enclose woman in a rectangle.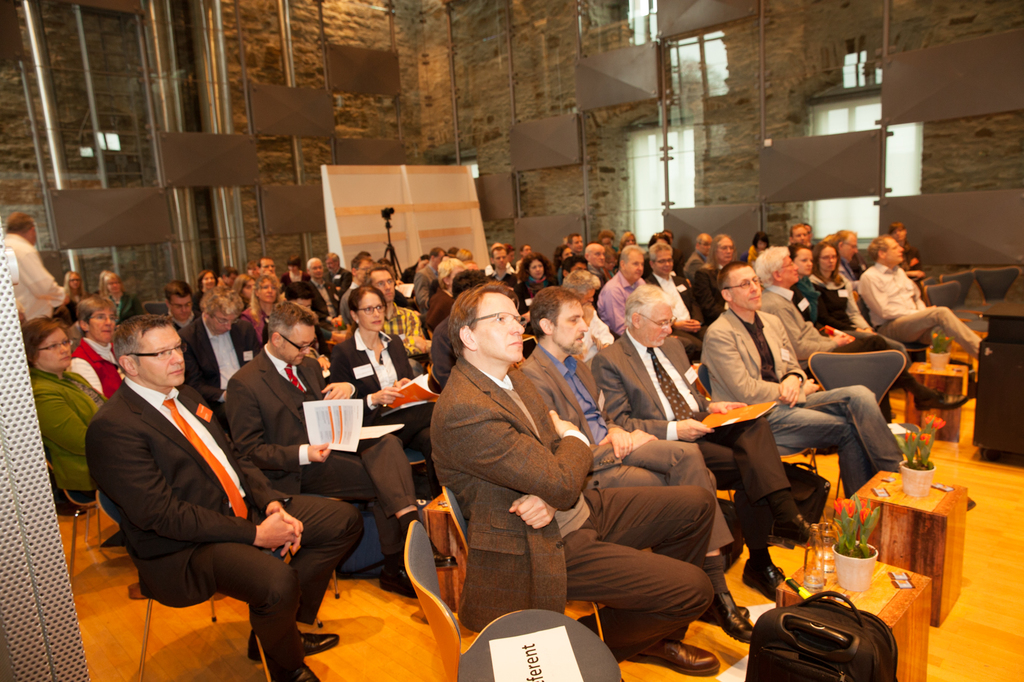
[left=193, top=269, right=219, bottom=310].
